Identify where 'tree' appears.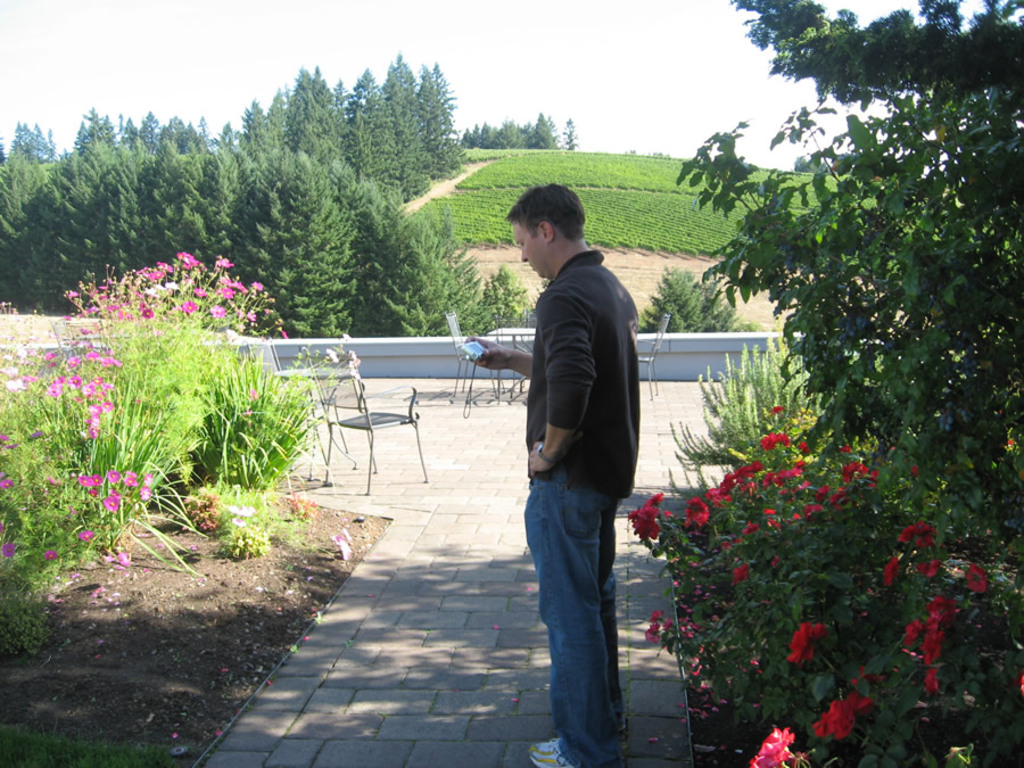
Appears at locate(675, 75, 1023, 542).
